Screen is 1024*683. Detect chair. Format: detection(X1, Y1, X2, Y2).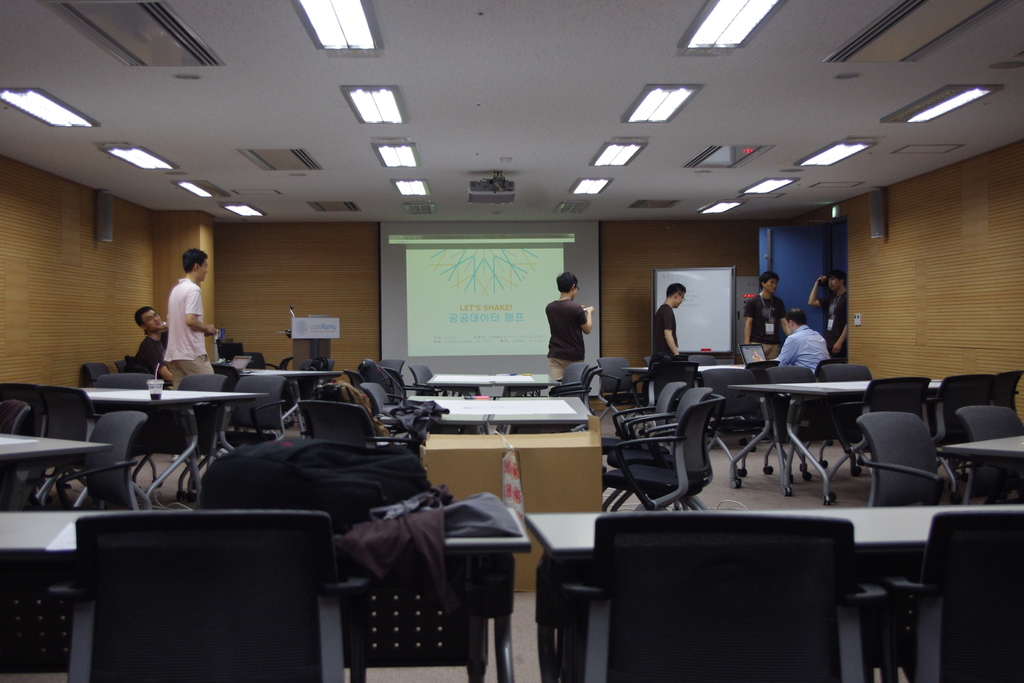
detection(556, 362, 593, 392).
